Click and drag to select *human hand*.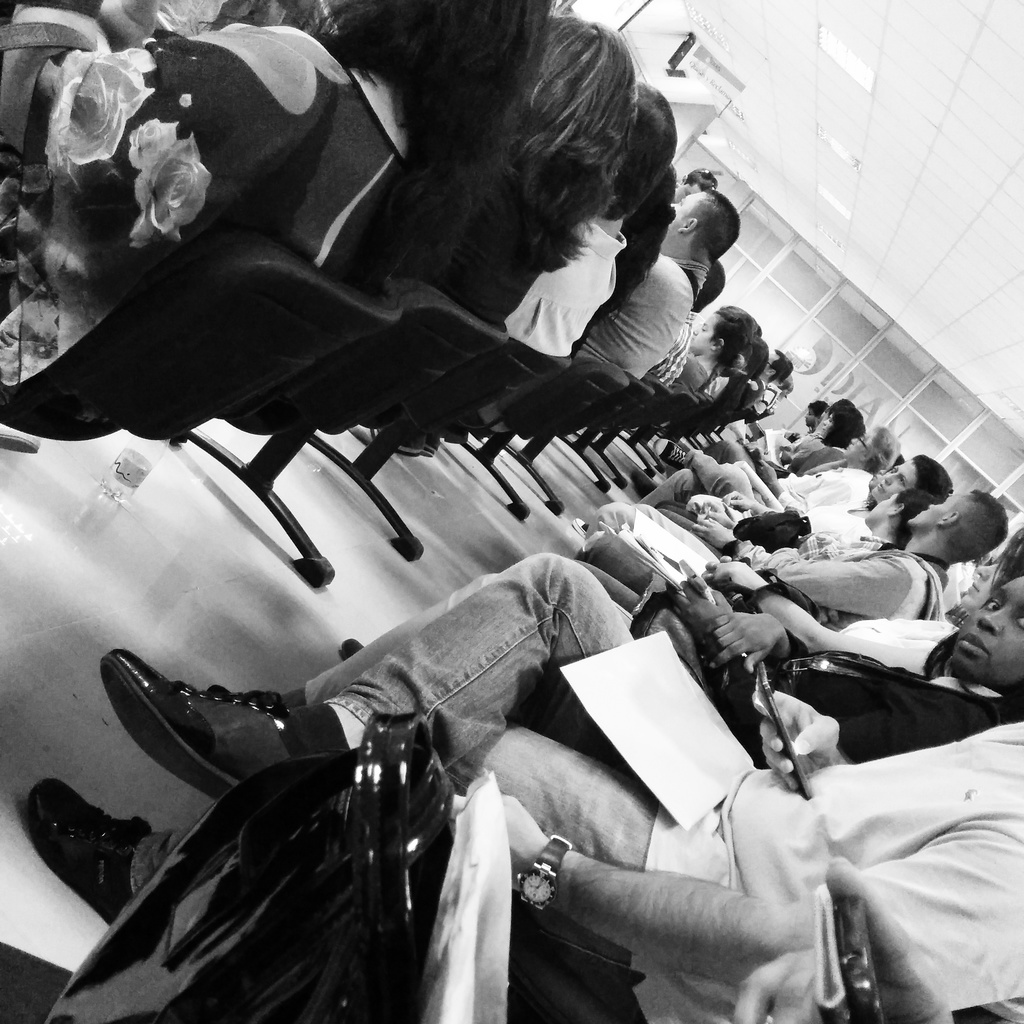
Selection: locate(701, 555, 728, 590).
